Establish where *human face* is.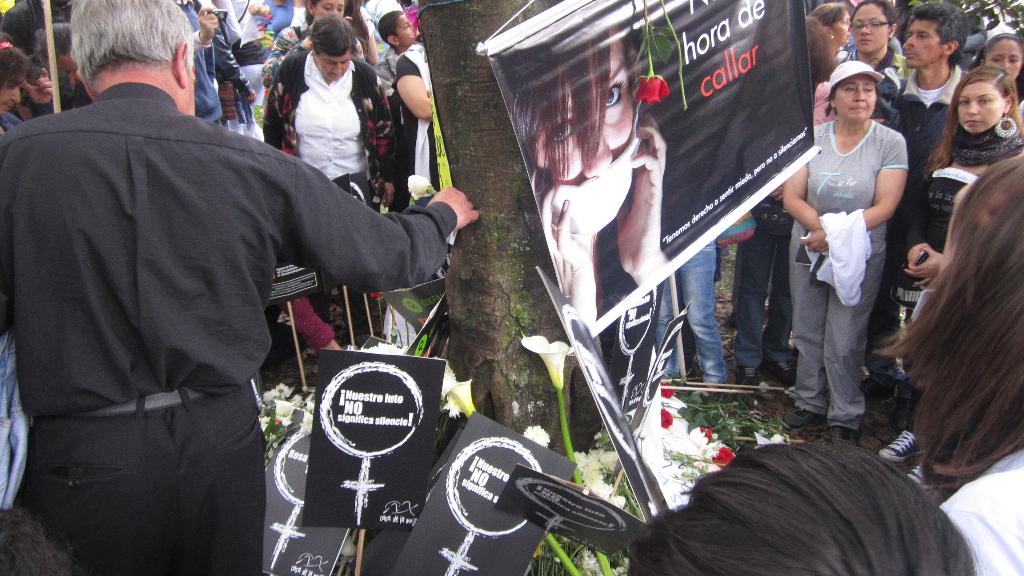
Established at 311 0 344 21.
